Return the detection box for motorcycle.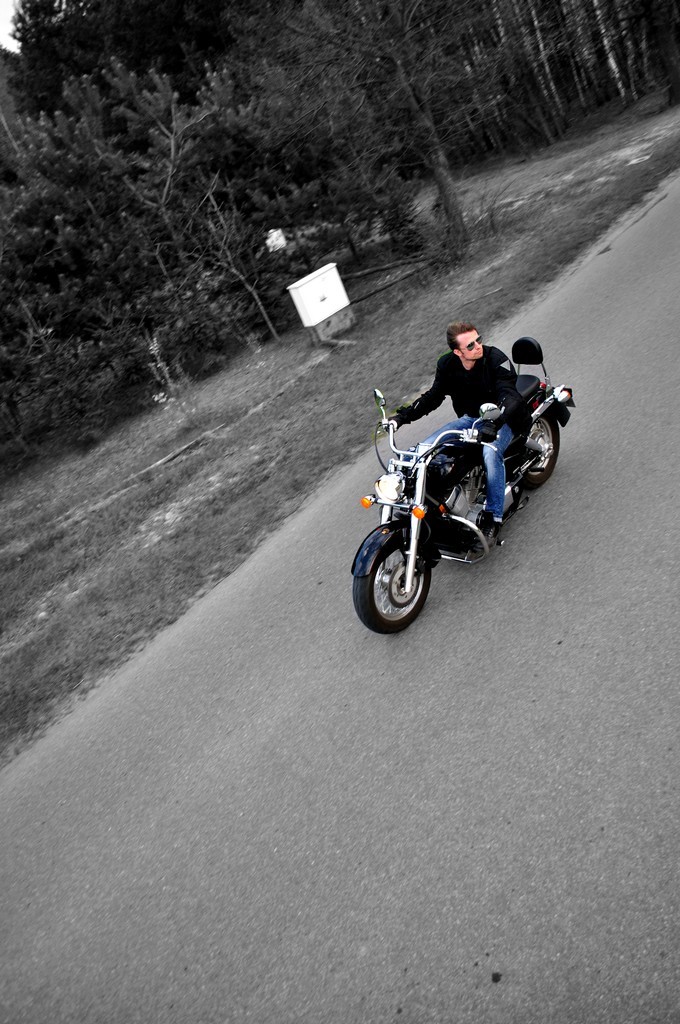
<region>344, 329, 577, 641</region>.
